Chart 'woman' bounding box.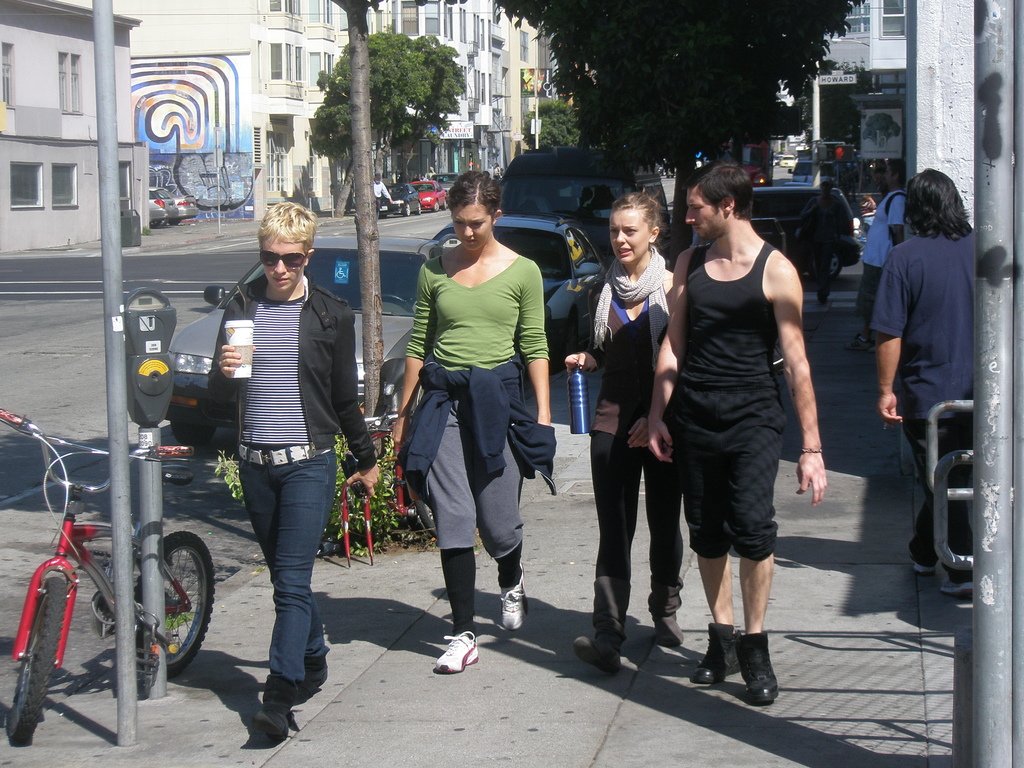
Charted: 390:175:556:671.
